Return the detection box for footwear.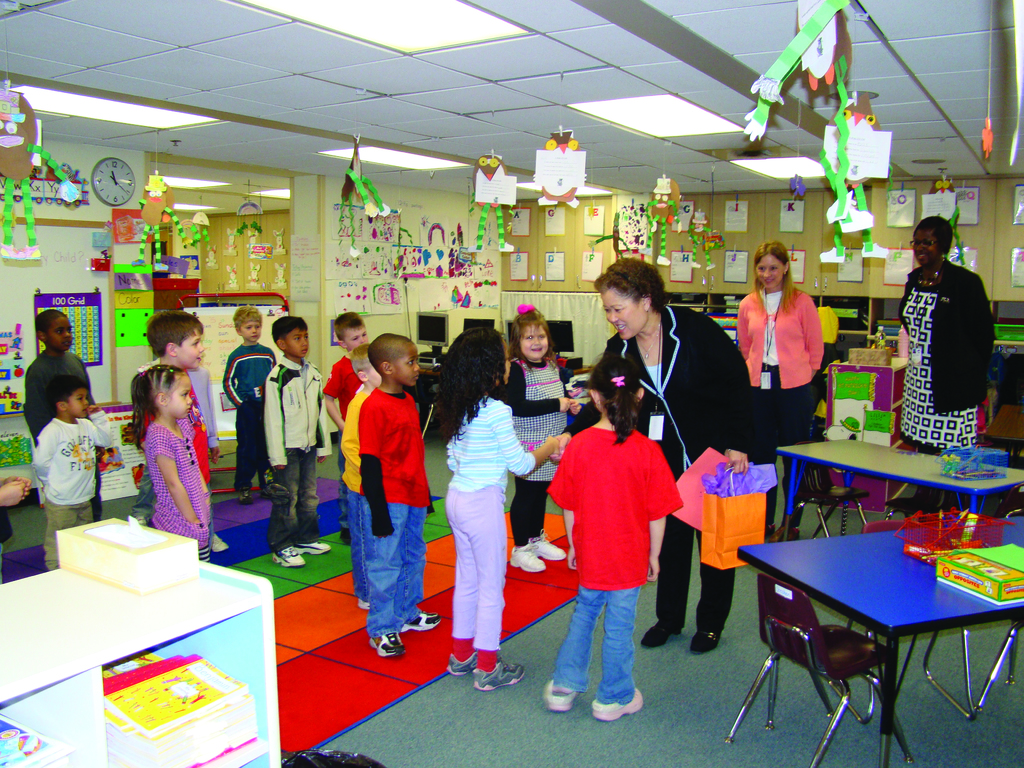
<region>295, 540, 331, 557</region>.
